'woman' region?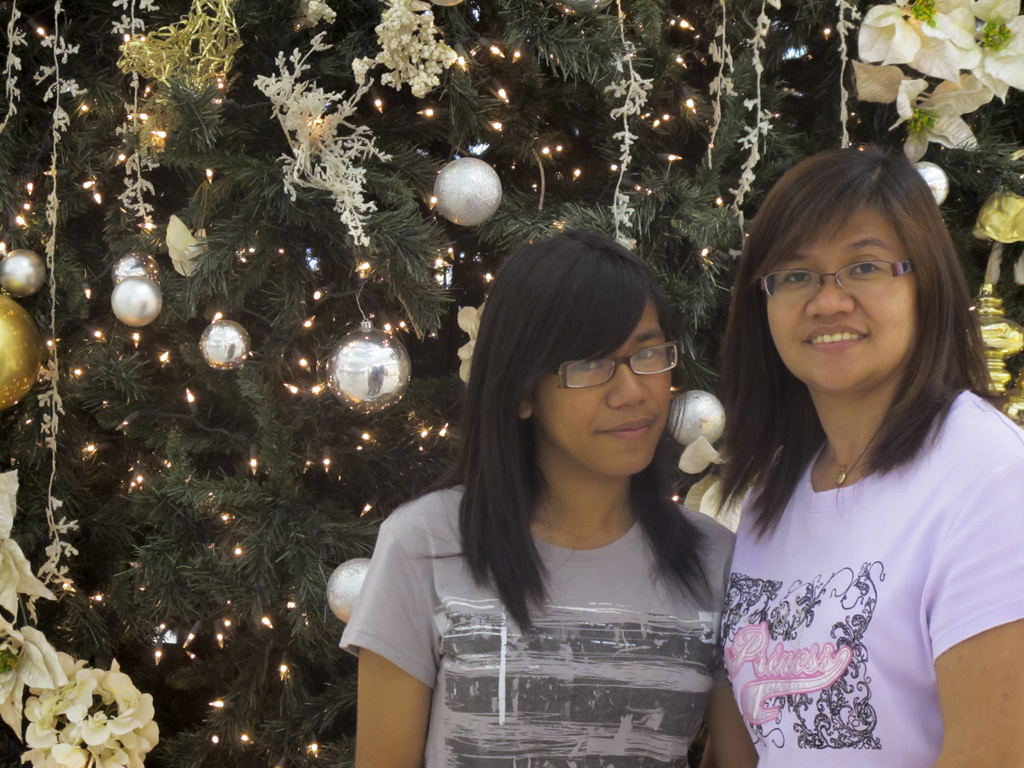
locate(342, 226, 760, 767)
